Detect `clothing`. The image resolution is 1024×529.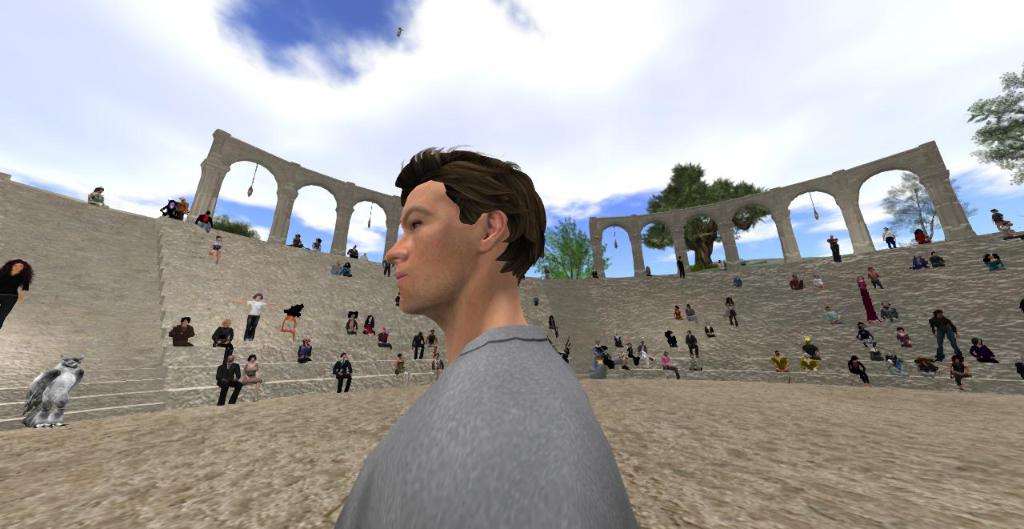
x1=196 y1=211 x2=218 y2=232.
